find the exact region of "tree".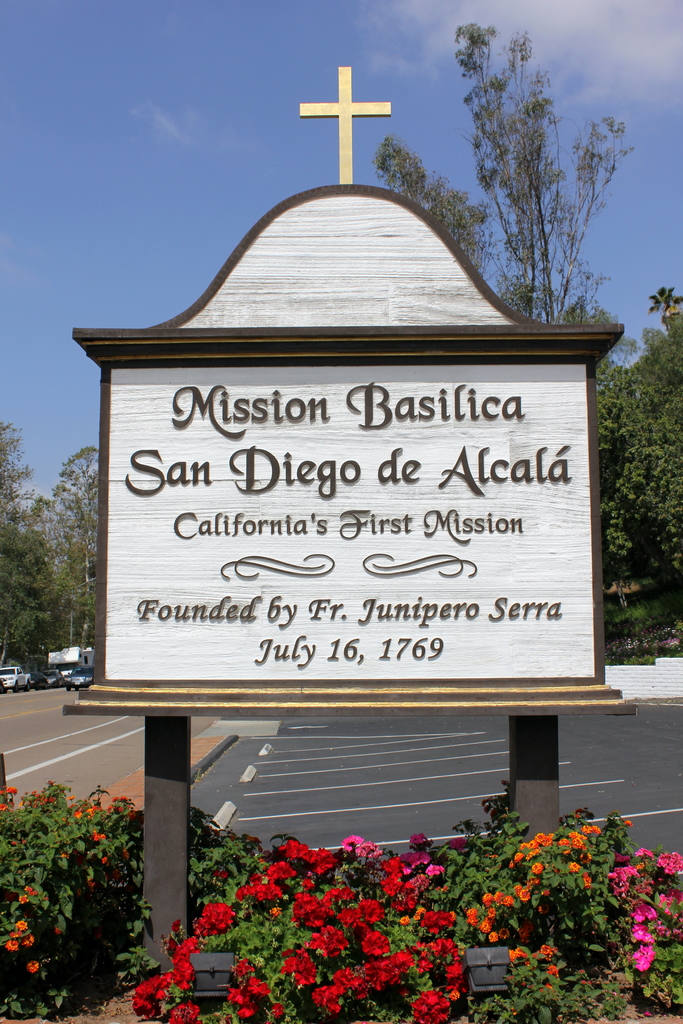
Exact region: (x1=0, y1=421, x2=94, y2=662).
